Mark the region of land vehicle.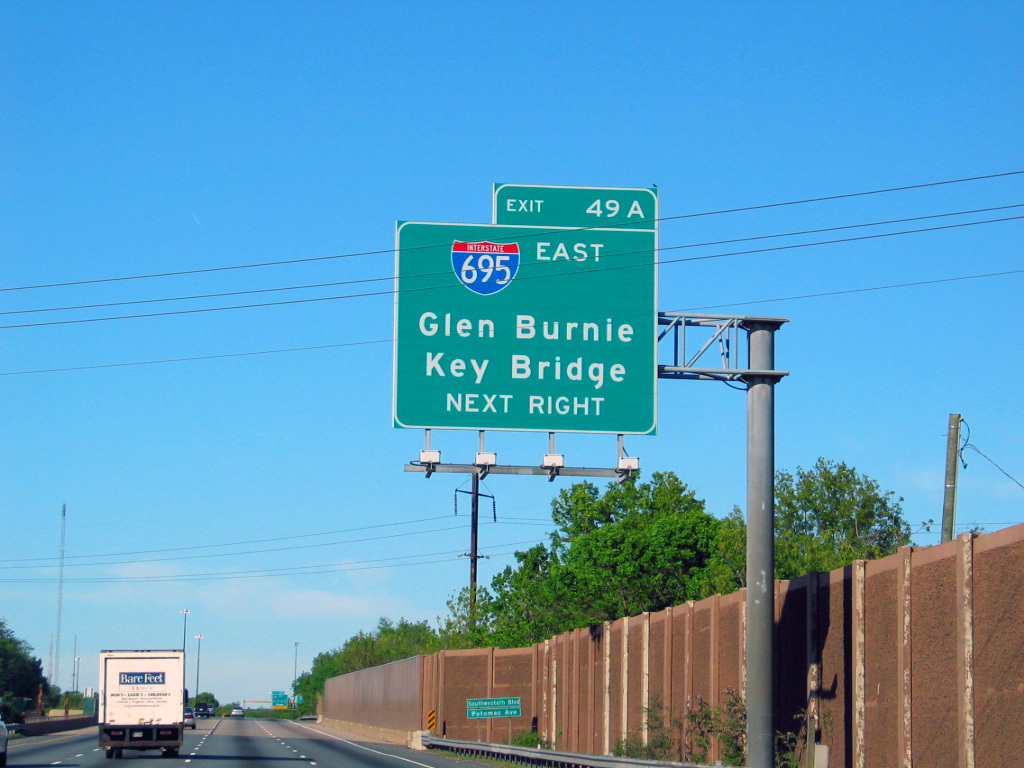
Region: [x1=79, y1=646, x2=197, y2=758].
